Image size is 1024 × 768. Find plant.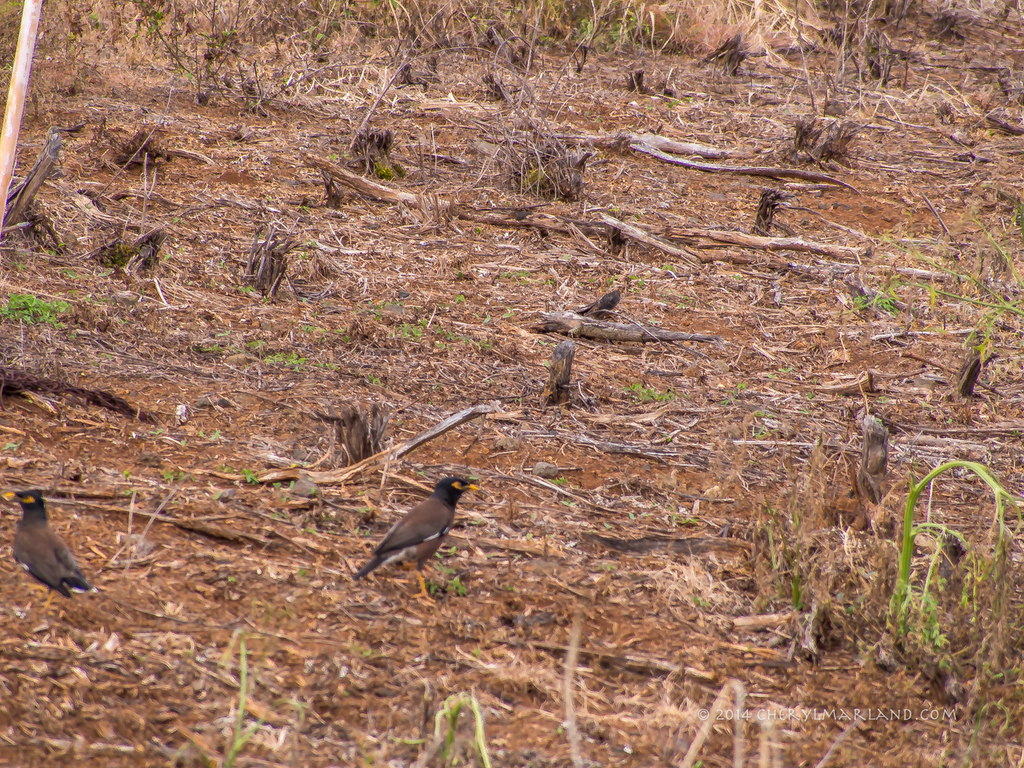
(x1=410, y1=690, x2=490, y2=767).
